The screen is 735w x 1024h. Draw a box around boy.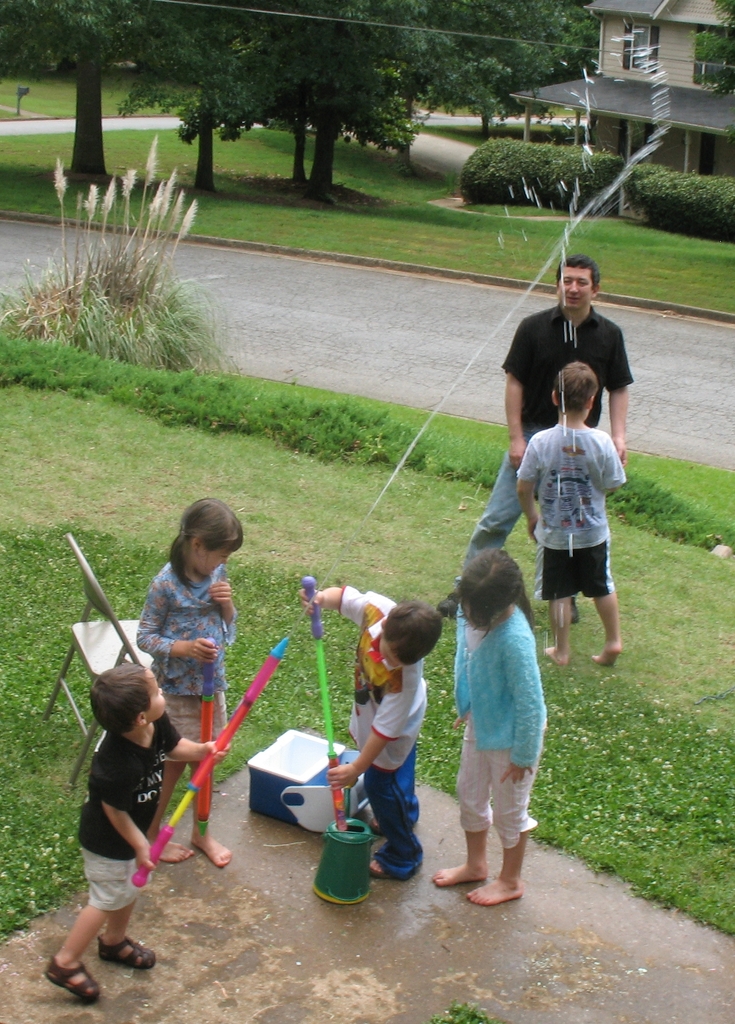
(left=43, top=662, right=169, bottom=1001).
